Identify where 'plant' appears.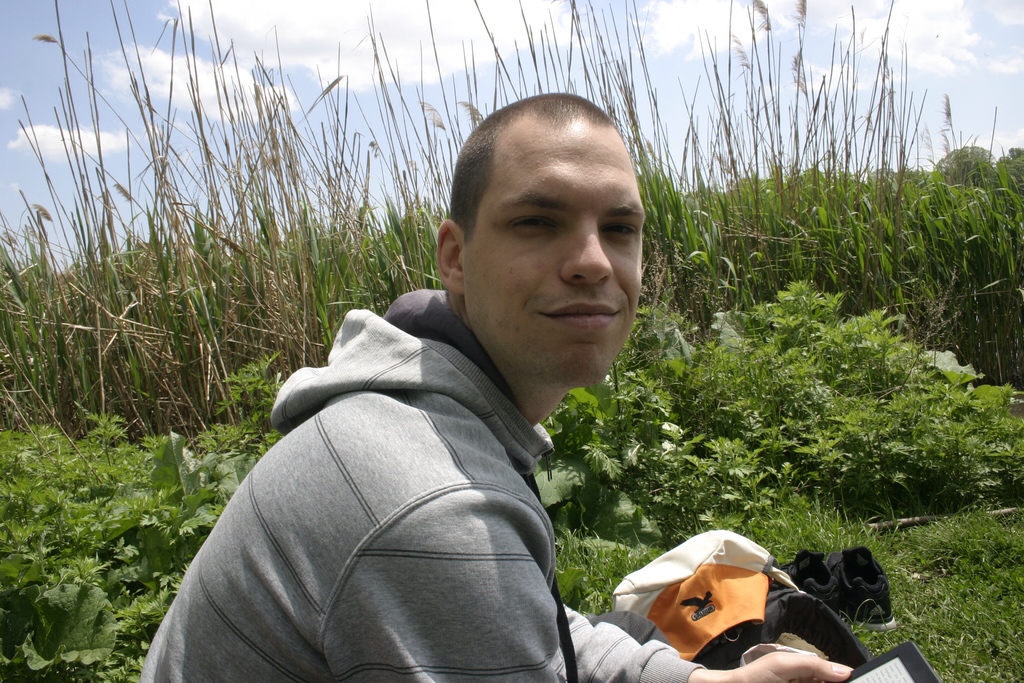
Appears at x1=680 y1=270 x2=1023 y2=517.
